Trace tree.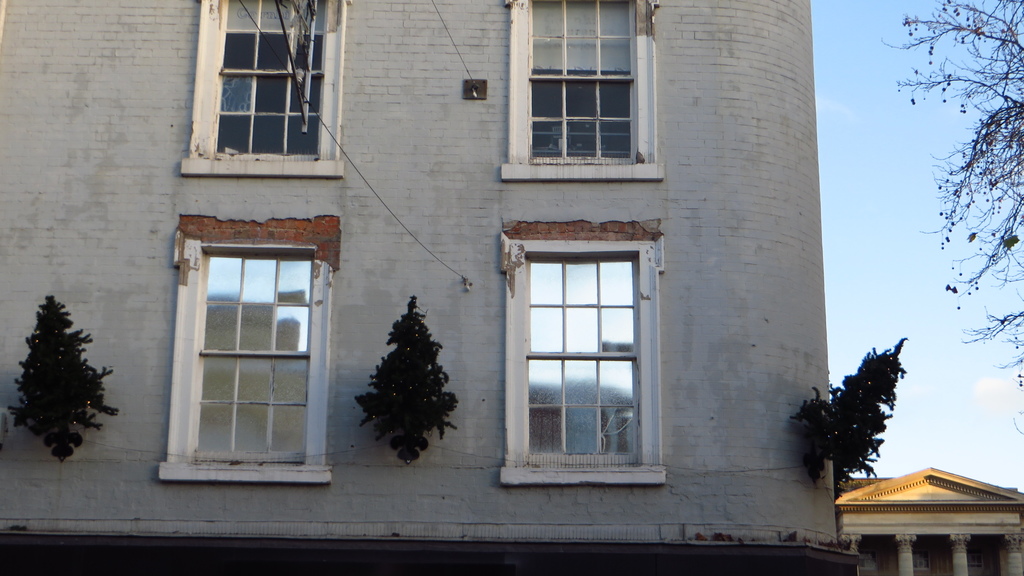
Traced to (877,0,1023,436).
